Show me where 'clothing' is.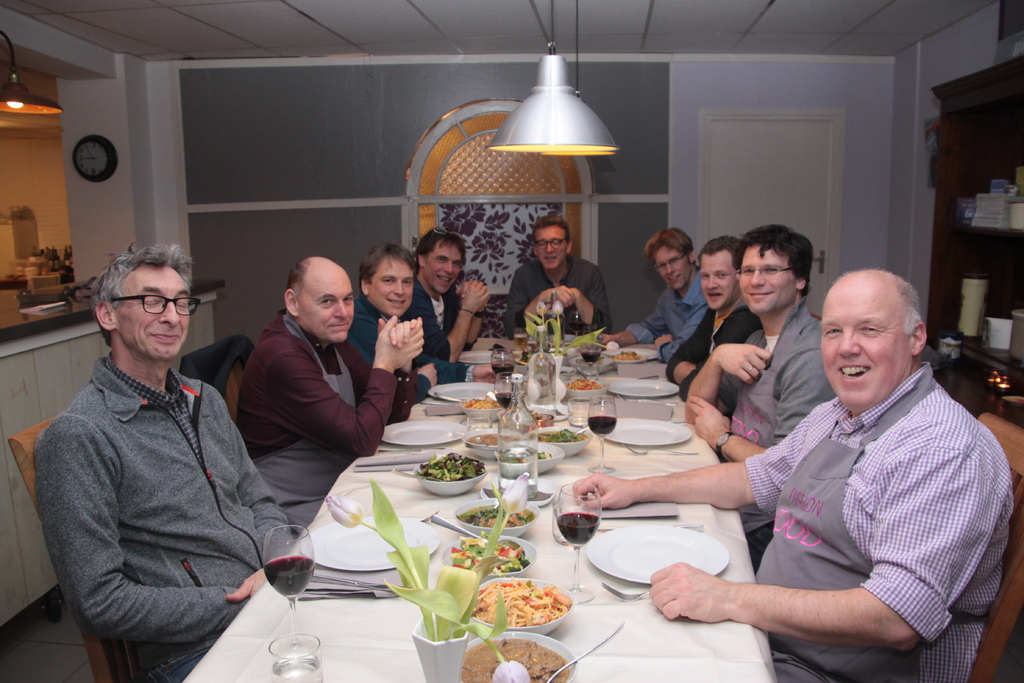
'clothing' is at l=177, t=331, r=257, b=399.
